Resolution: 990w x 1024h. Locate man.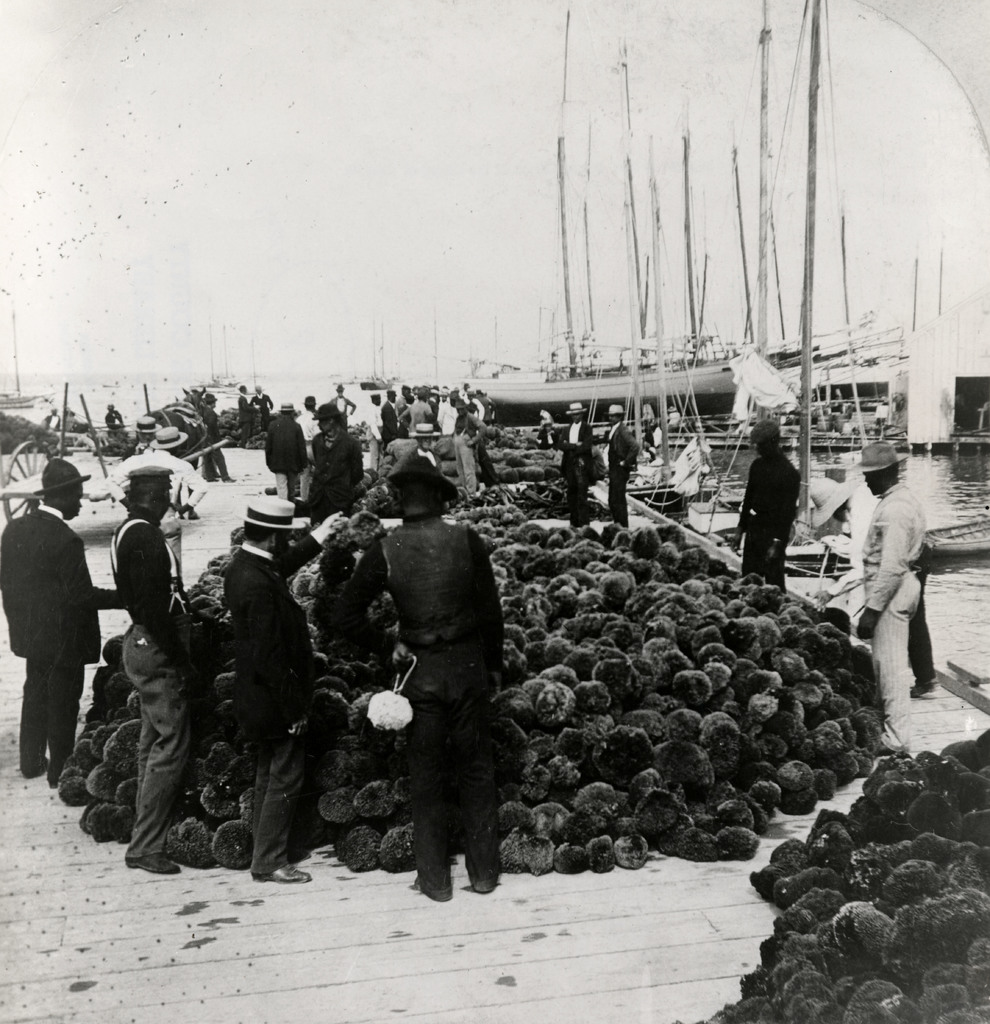
101 422 209 569.
